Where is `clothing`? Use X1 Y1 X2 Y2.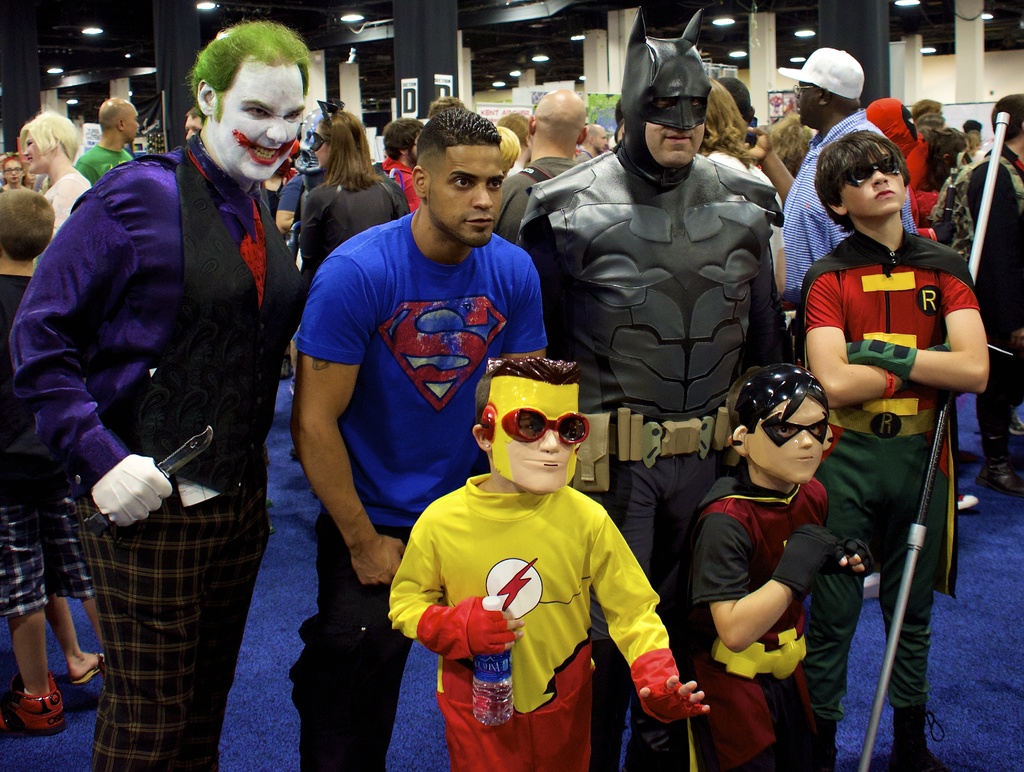
264 173 292 345.
